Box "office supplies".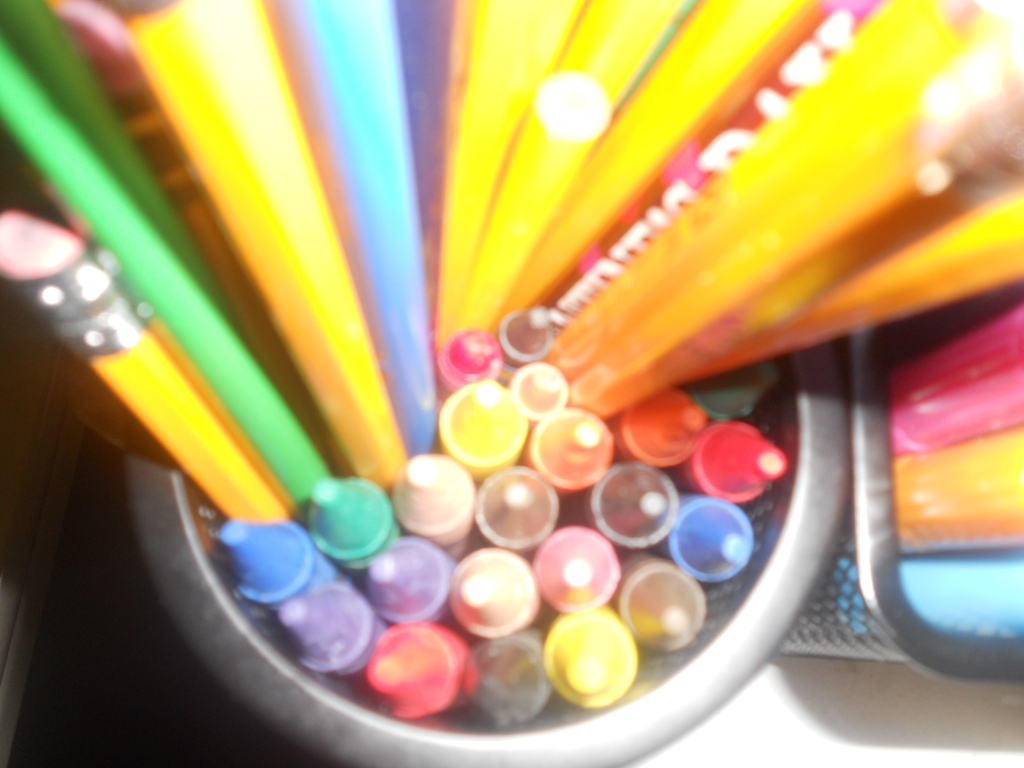
detection(5, 64, 332, 500).
